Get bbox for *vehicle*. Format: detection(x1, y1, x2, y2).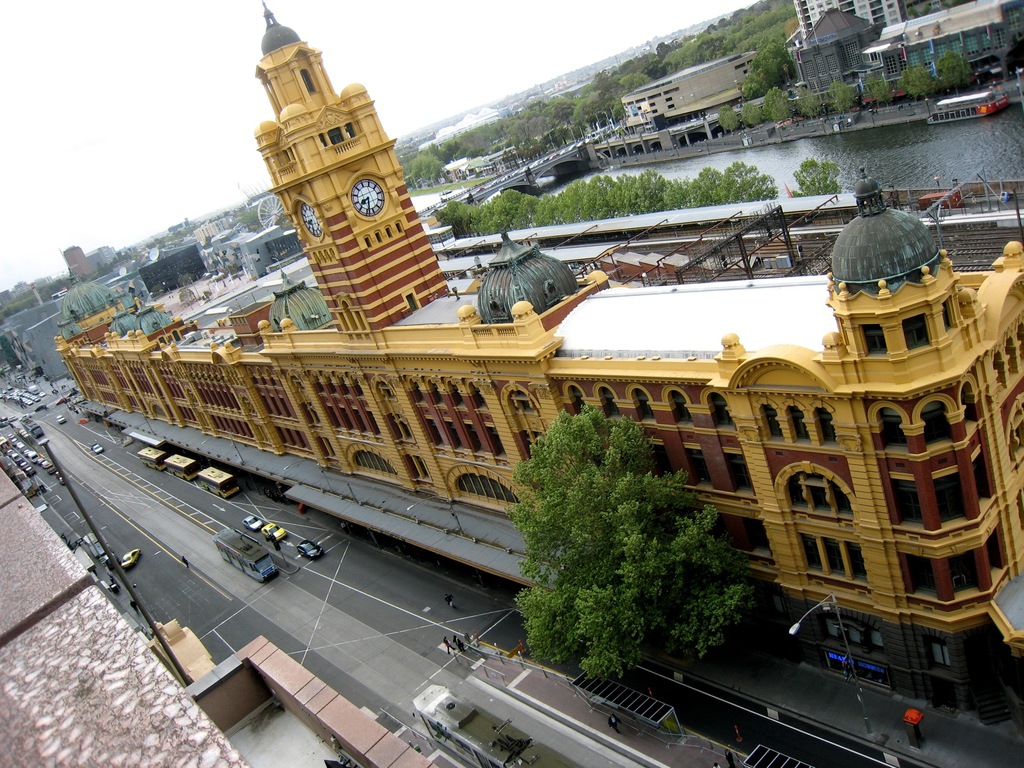
detection(298, 534, 329, 558).
